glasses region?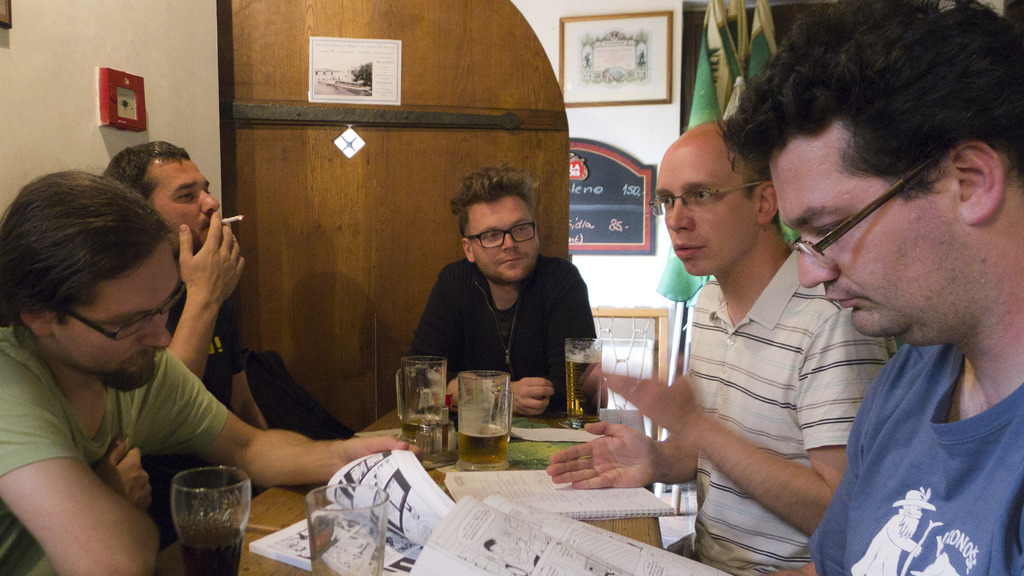
box=[465, 222, 536, 251]
